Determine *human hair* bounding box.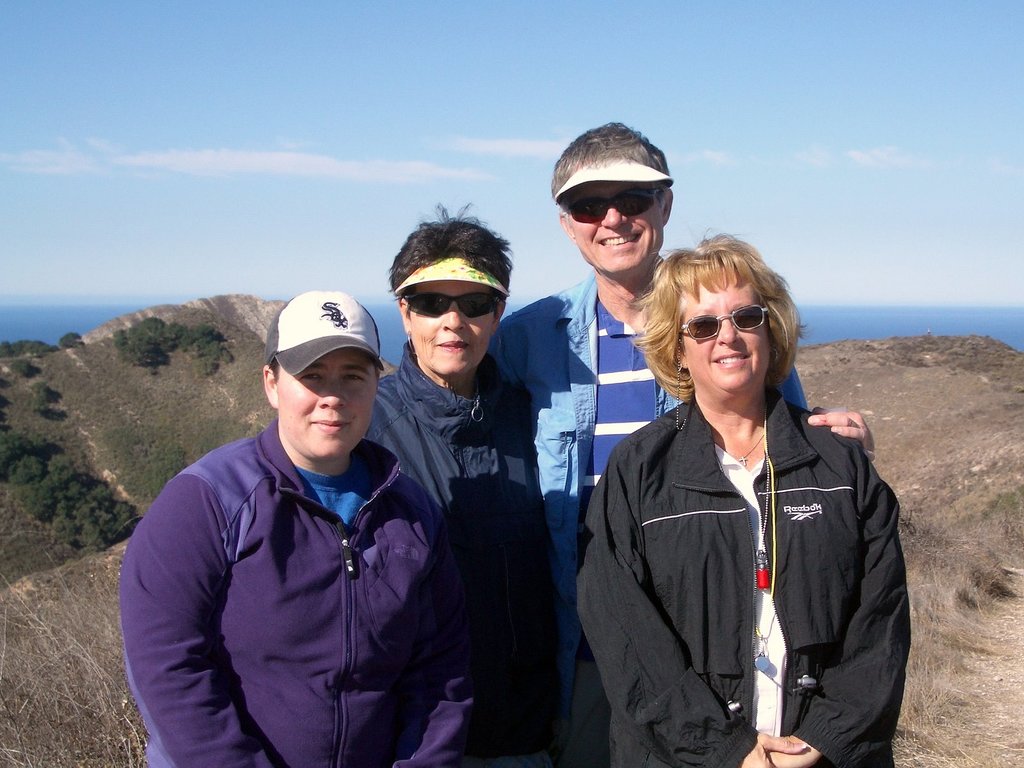
Determined: [left=268, top=349, right=282, bottom=381].
